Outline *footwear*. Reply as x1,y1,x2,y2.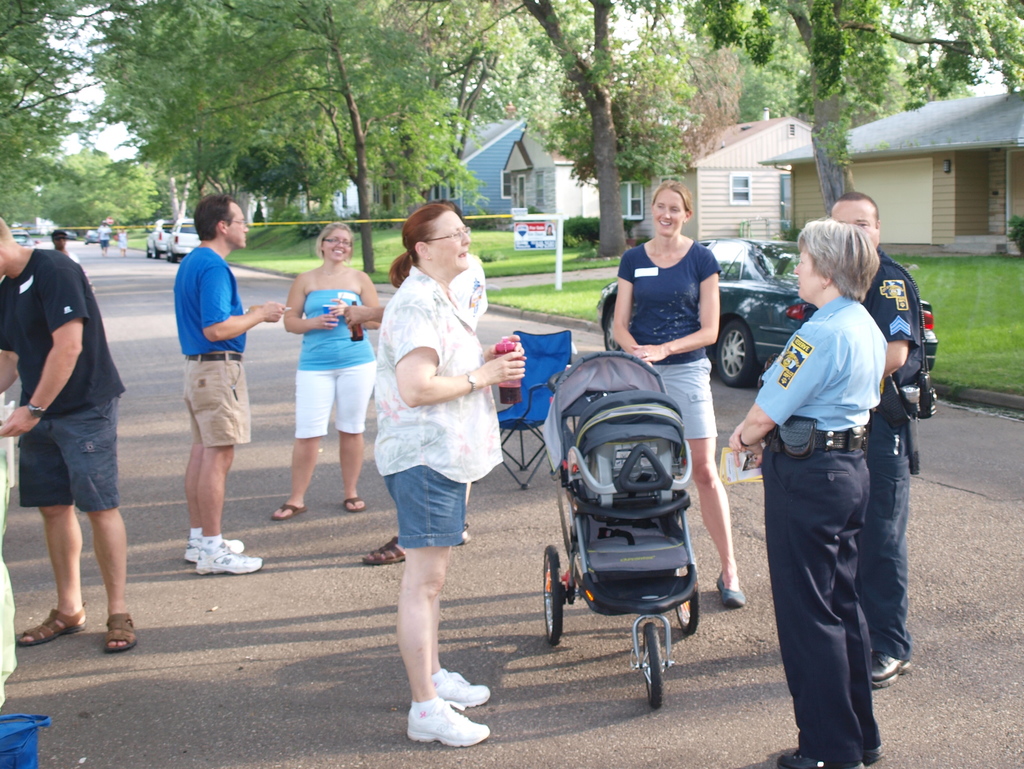
270,501,307,520.
